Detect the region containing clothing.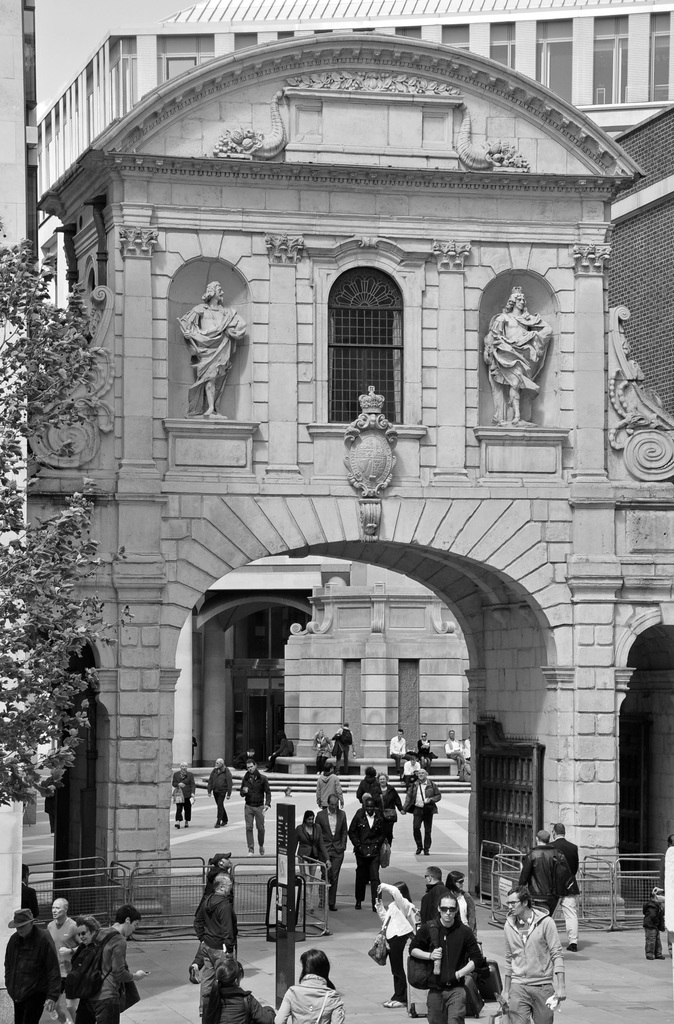
[x1=172, y1=774, x2=202, y2=818].
